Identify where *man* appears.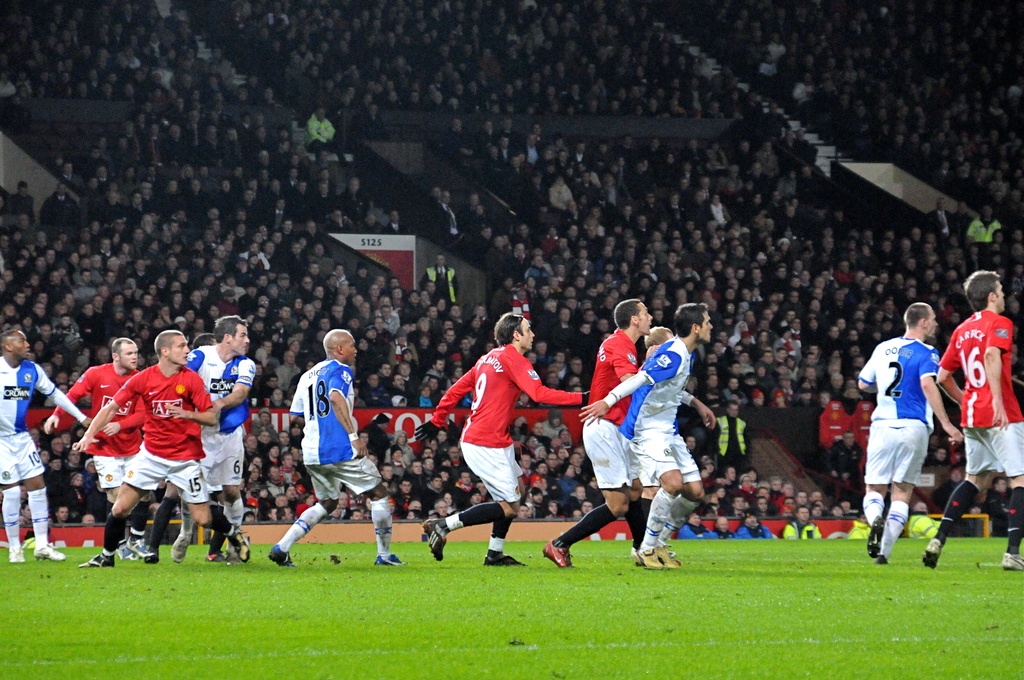
Appears at rect(675, 508, 717, 540).
